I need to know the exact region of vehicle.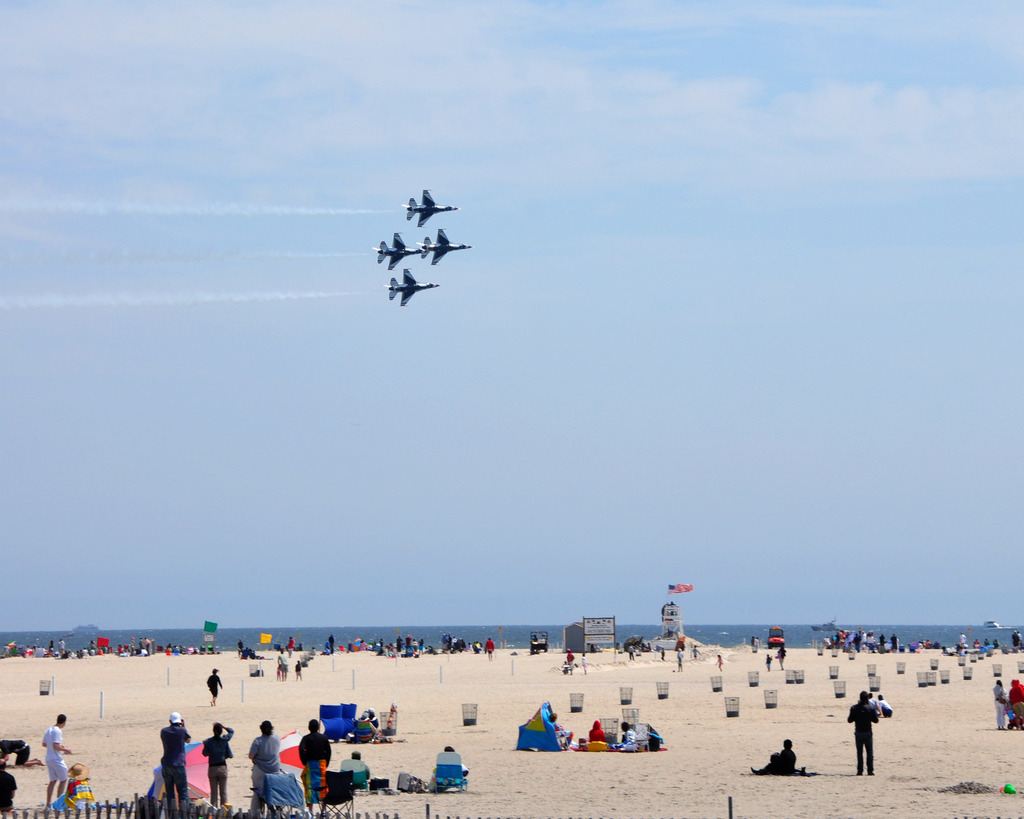
Region: 387/270/442/310.
